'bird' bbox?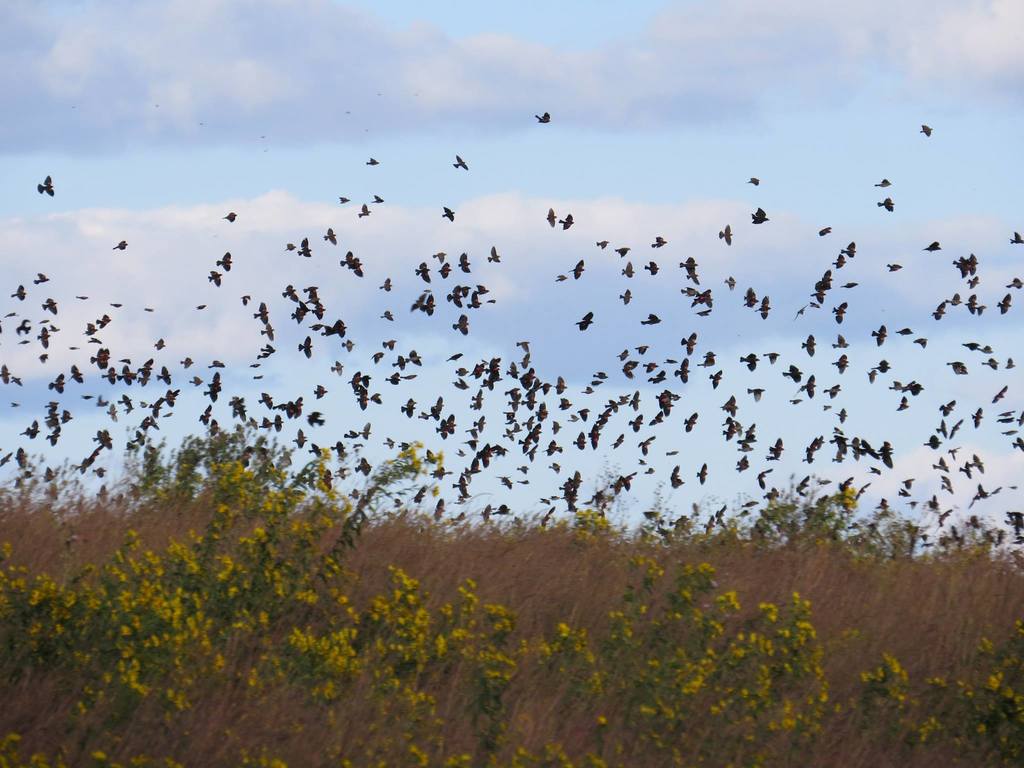
left=207, top=268, right=223, bottom=289
